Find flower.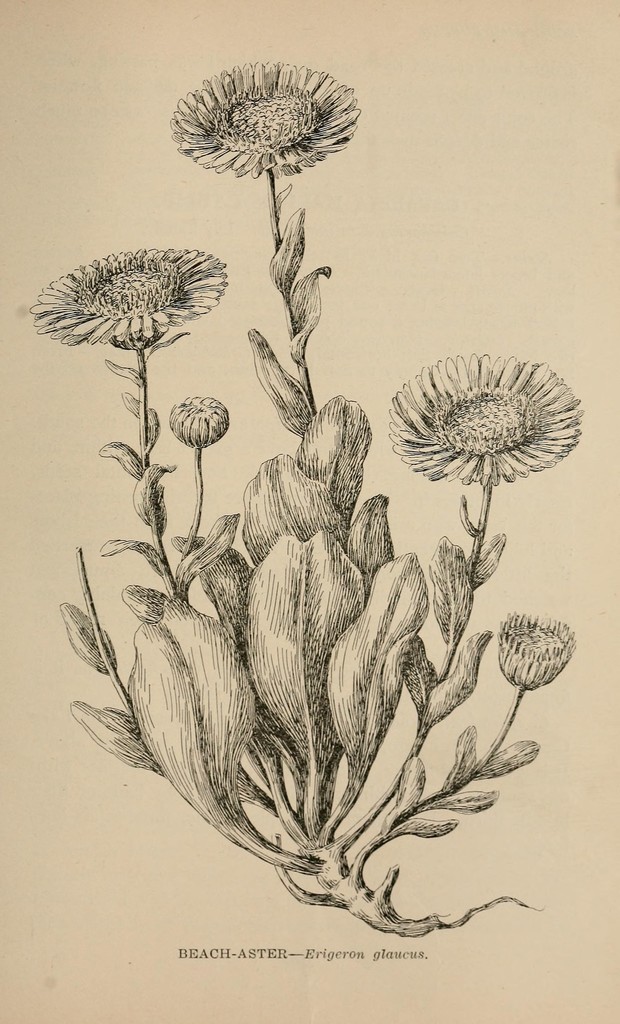
locate(386, 350, 585, 485).
